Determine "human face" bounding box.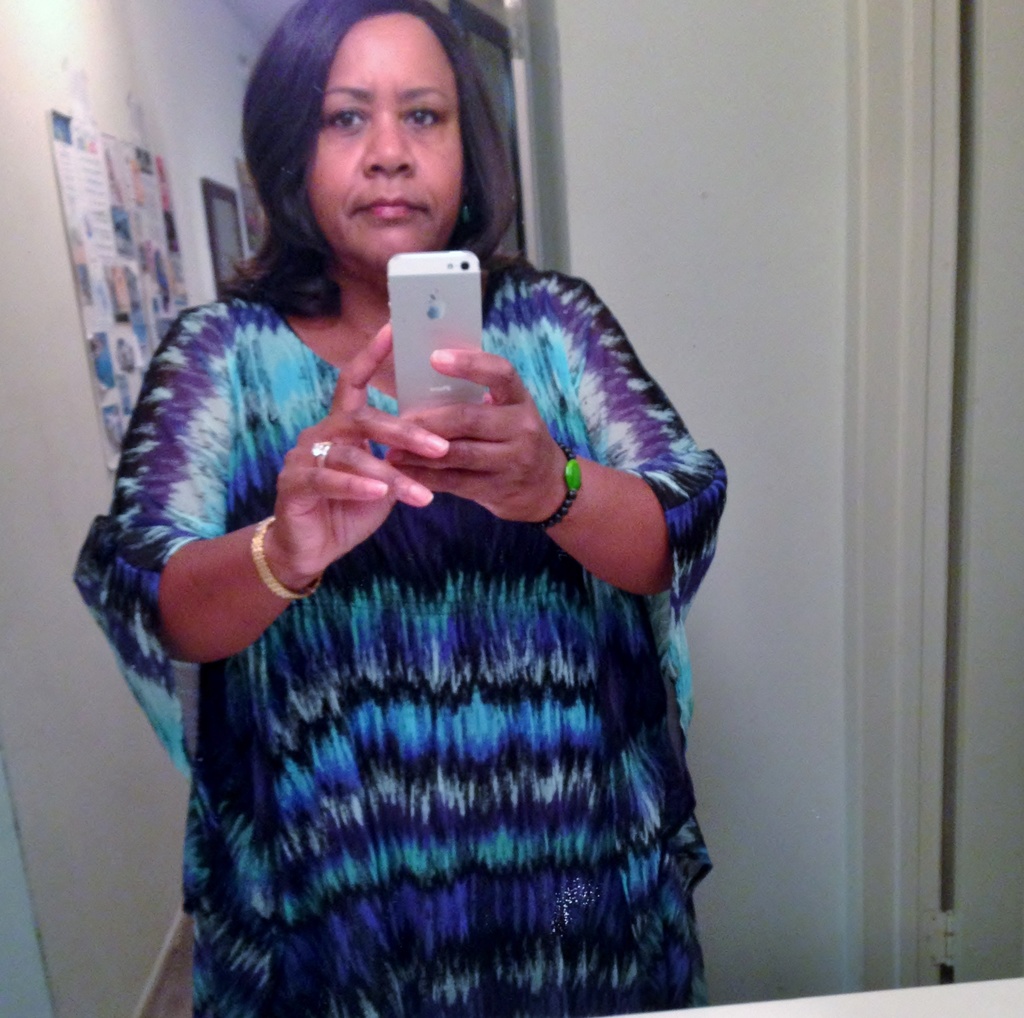
Determined: (left=307, top=13, right=460, bottom=267).
